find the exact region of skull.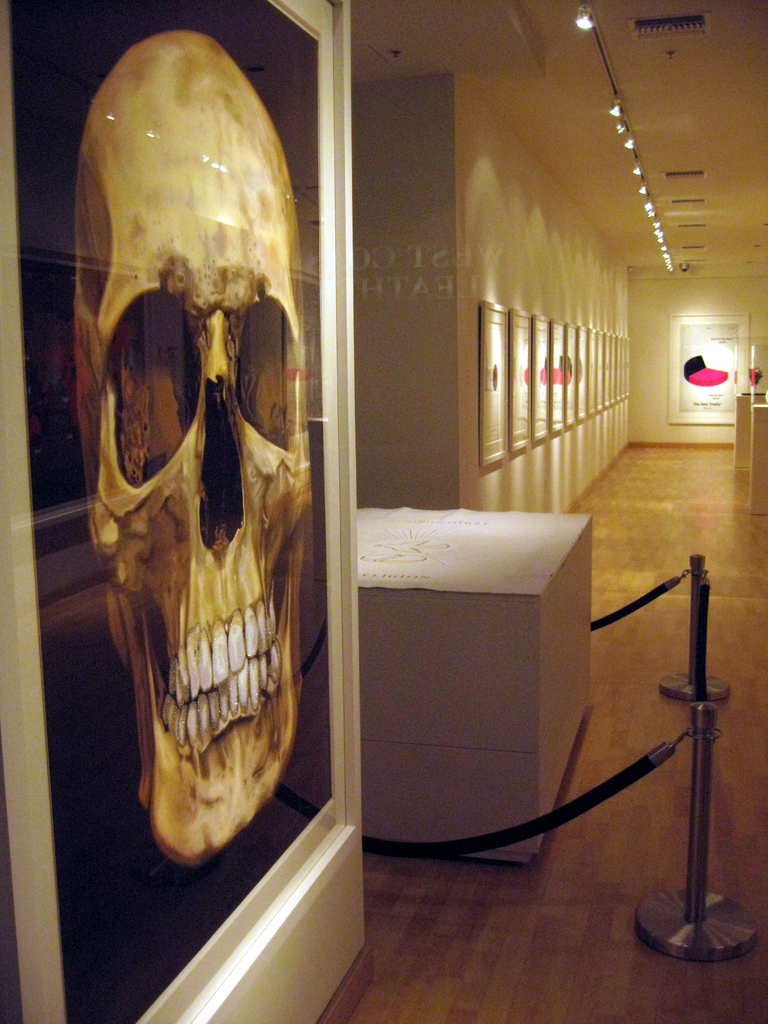
Exact region: <box>68,29,312,861</box>.
